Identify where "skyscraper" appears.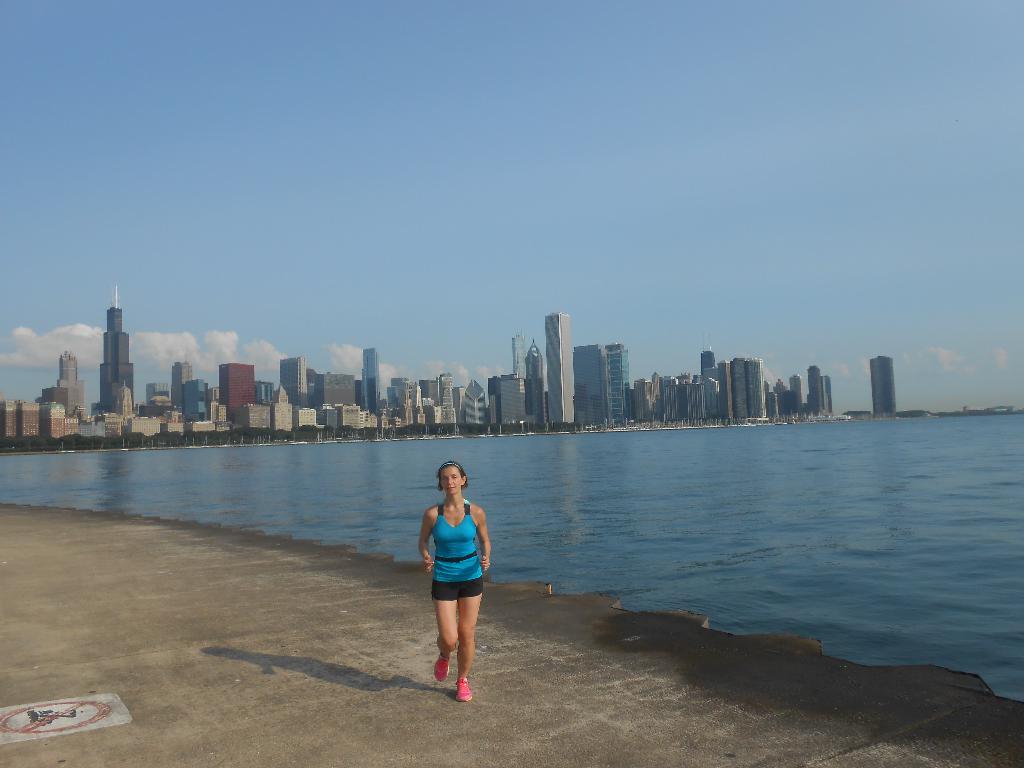
Appears at region(525, 344, 547, 425).
